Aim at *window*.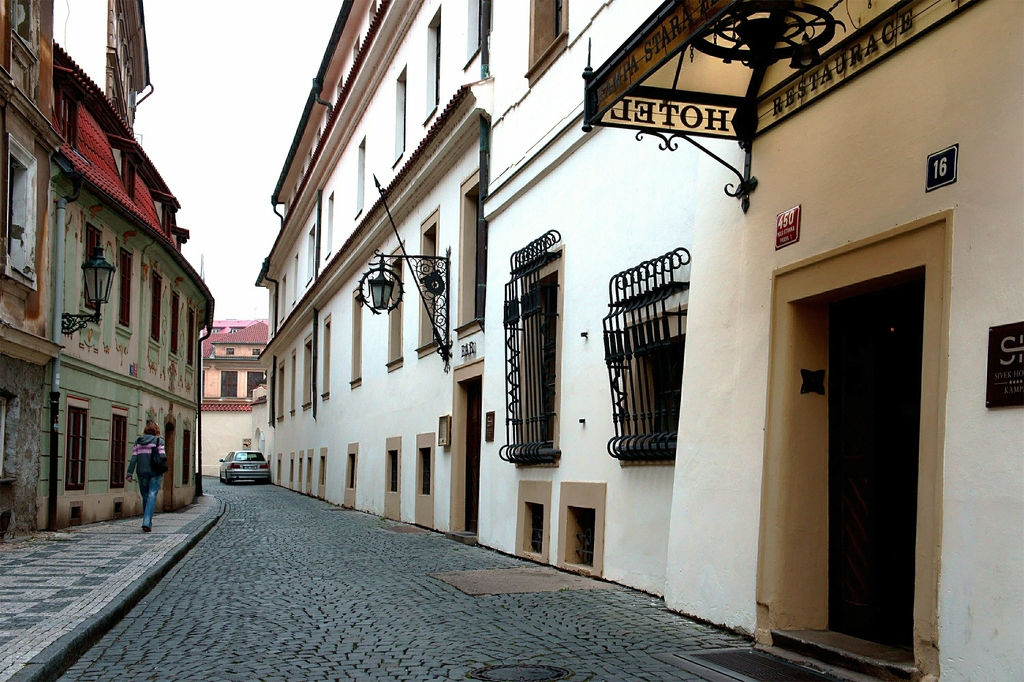
Aimed at (491,238,571,473).
